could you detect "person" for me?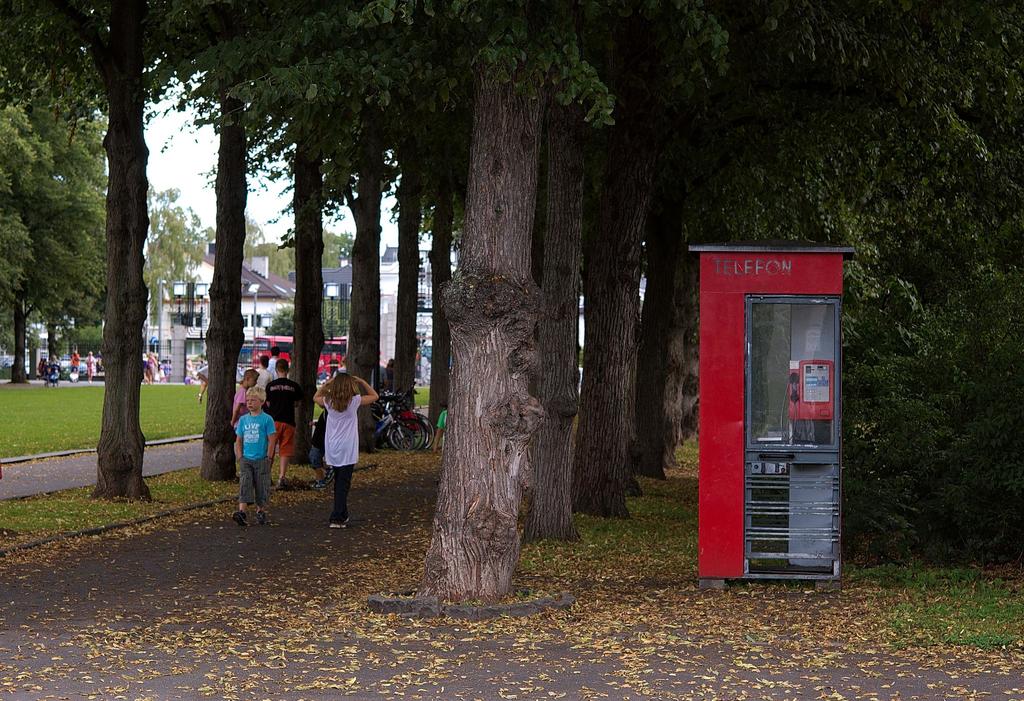
Detection result: bbox=[228, 384, 284, 525].
